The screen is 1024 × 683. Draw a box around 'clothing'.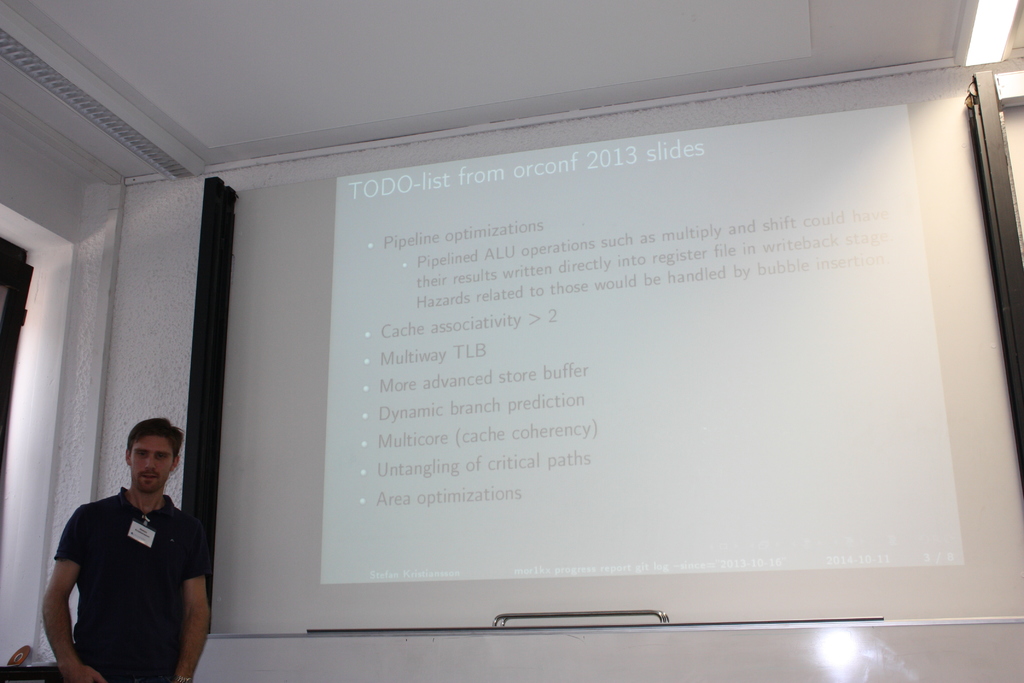
[47,482,204,674].
